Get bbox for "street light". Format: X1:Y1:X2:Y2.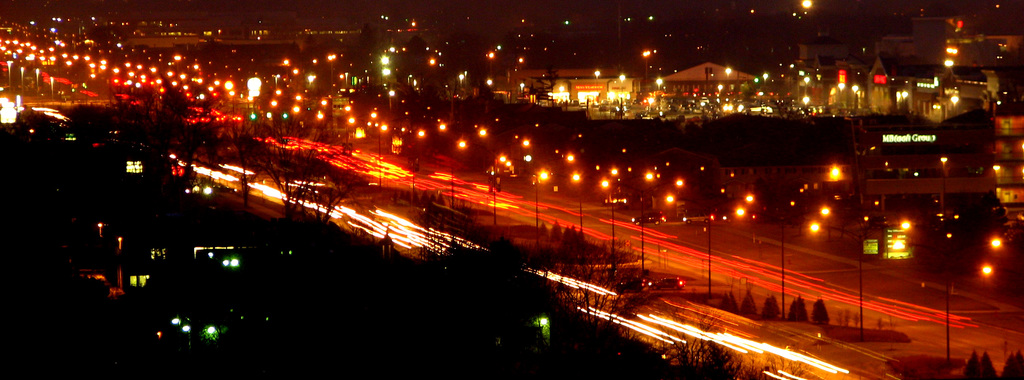
890:235:1013:360.
